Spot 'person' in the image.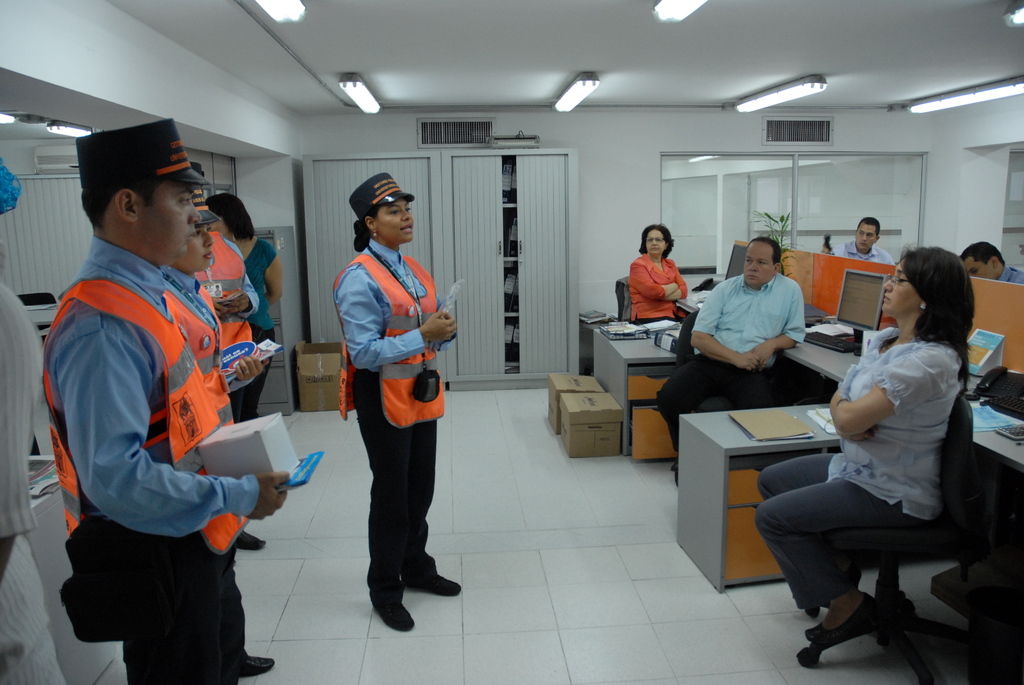
'person' found at 0,155,65,684.
